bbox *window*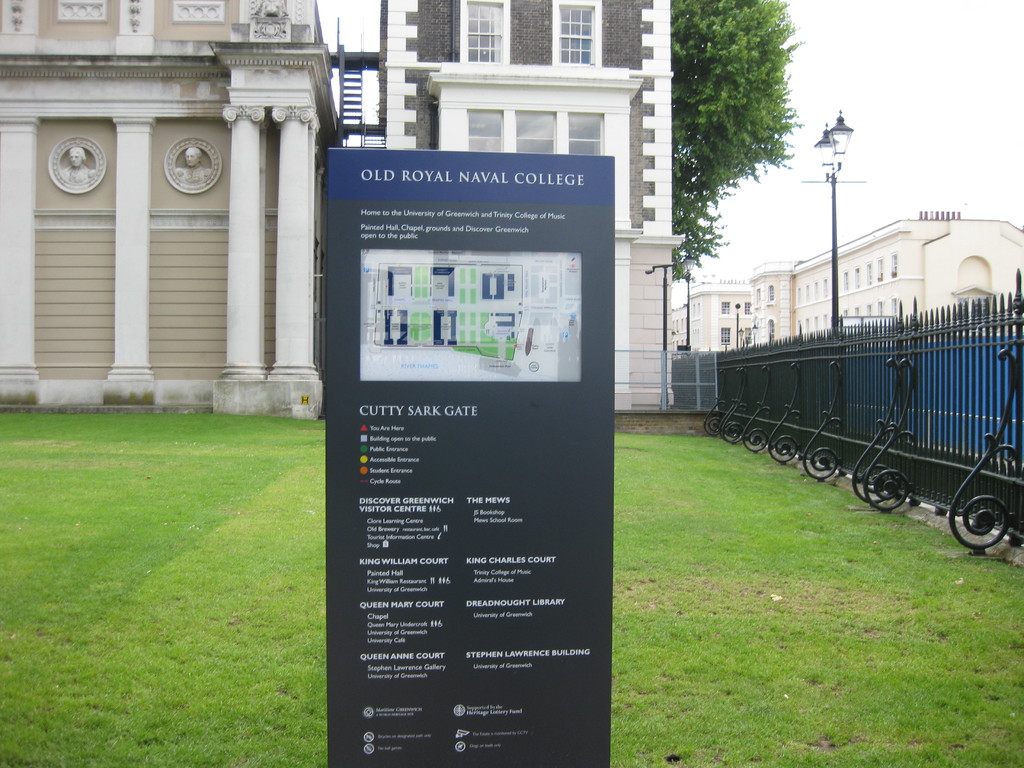
rect(719, 328, 732, 344)
